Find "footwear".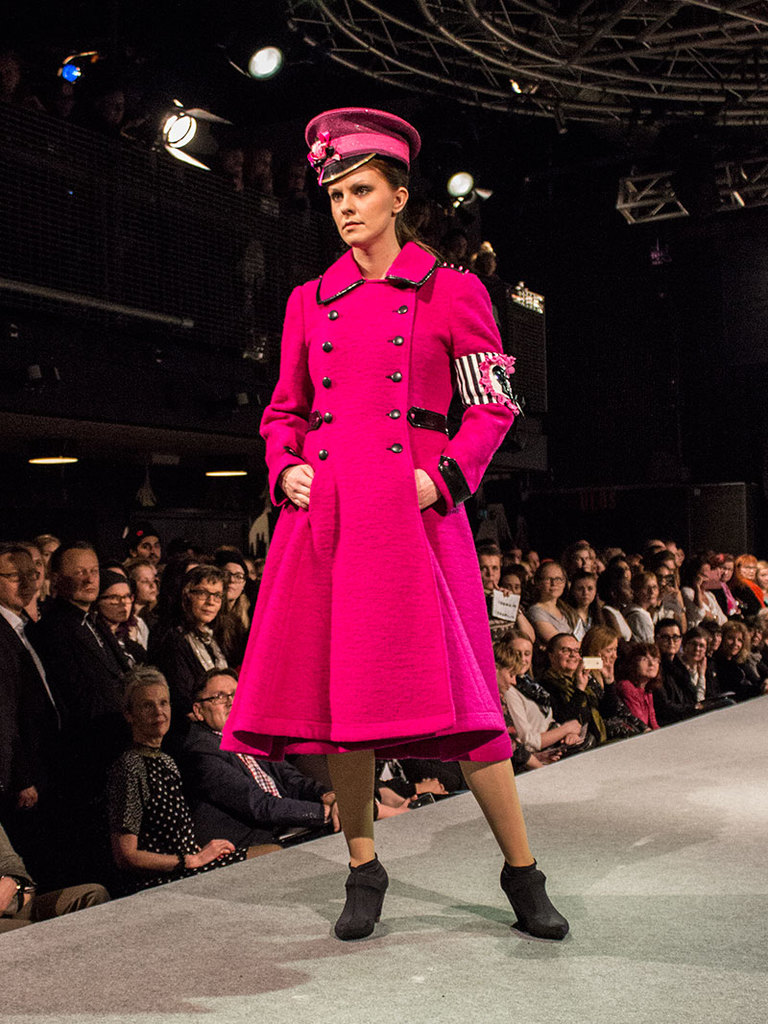
494:859:569:941.
